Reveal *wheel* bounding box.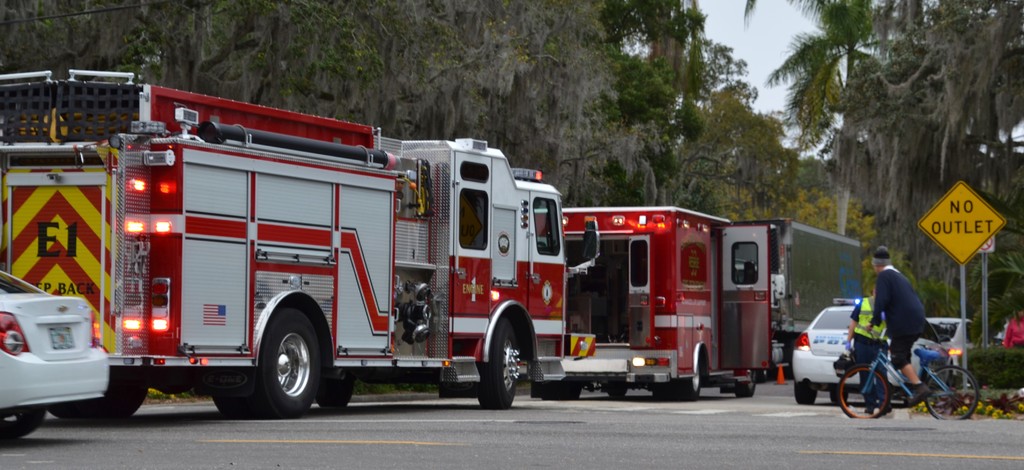
Revealed: pyautogui.locateOnScreen(653, 354, 704, 399).
